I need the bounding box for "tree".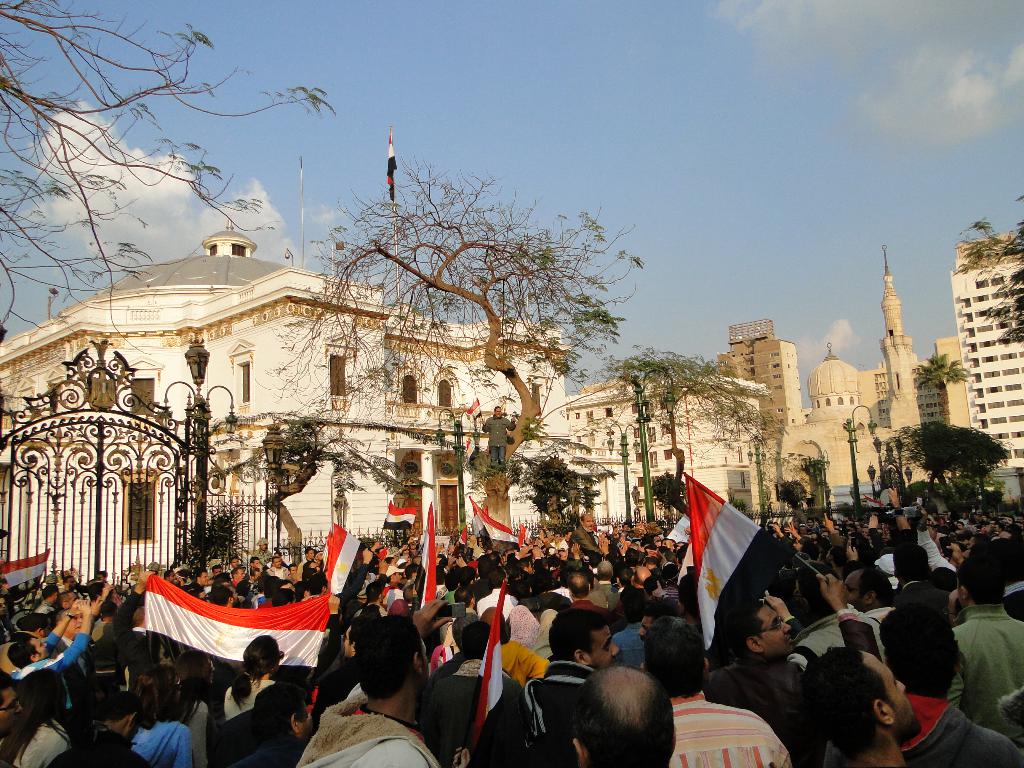
Here it is: bbox(285, 132, 641, 547).
